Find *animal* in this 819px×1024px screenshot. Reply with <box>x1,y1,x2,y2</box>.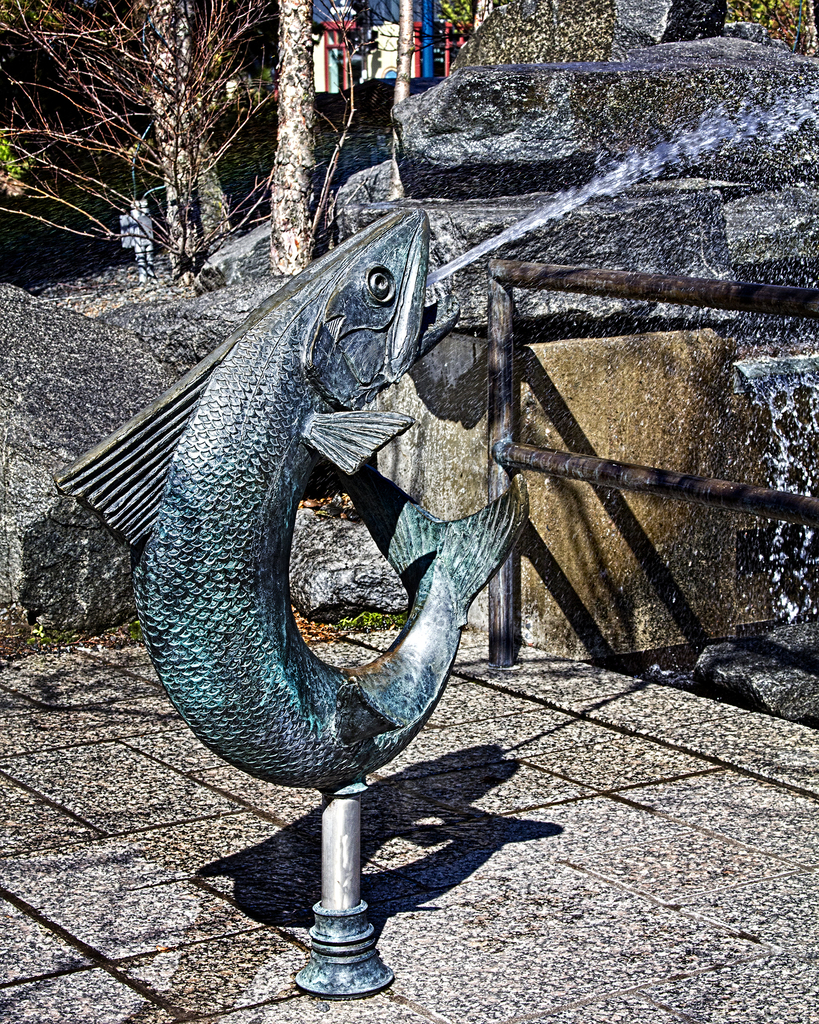
<box>55,202,523,787</box>.
